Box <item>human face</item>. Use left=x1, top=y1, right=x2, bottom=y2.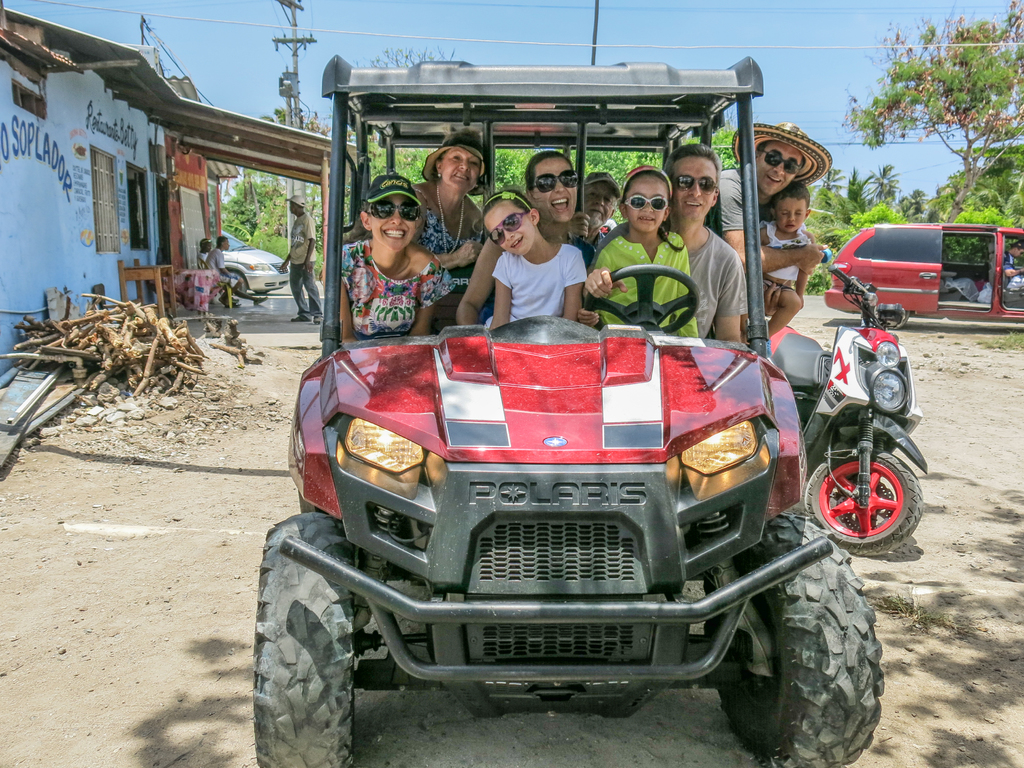
left=665, top=152, right=716, bottom=219.
